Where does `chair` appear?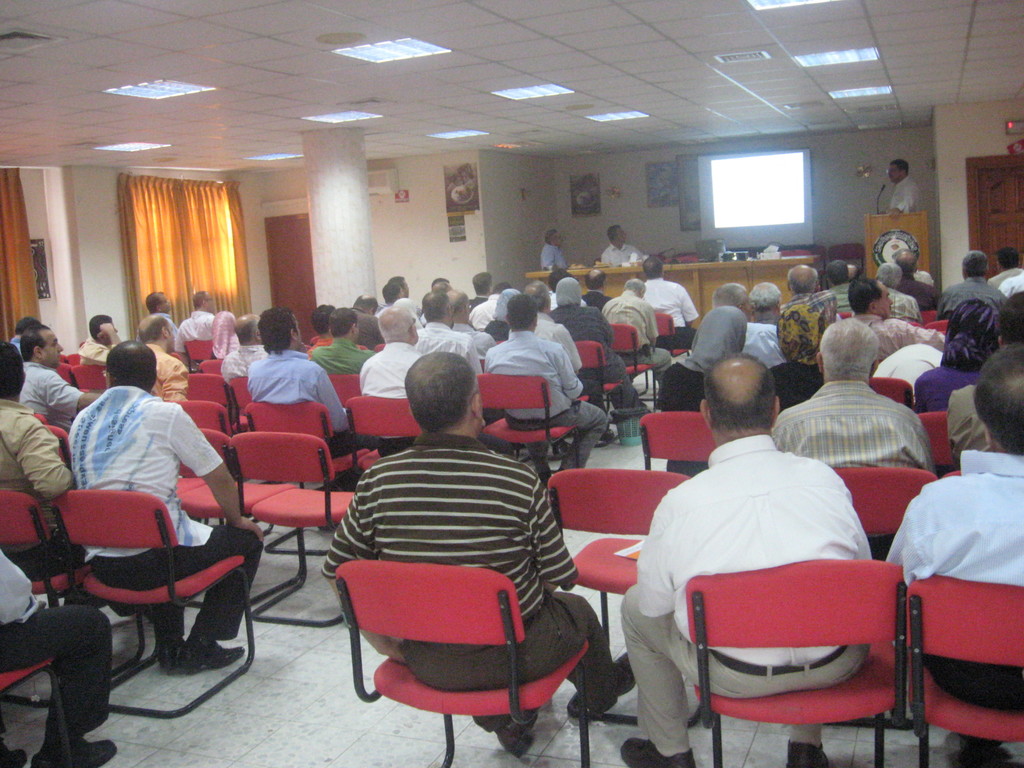
Appears at left=161, top=402, right=231, bottom=436.
